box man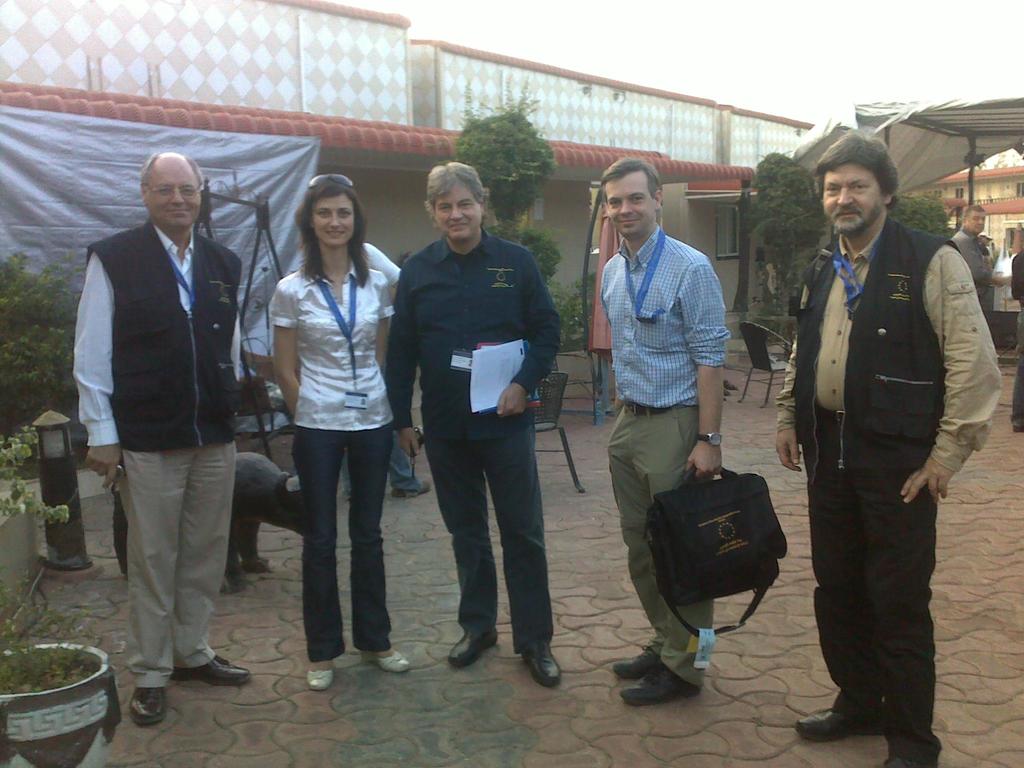
x1=778 y1=135 x2=1000 y2=767
